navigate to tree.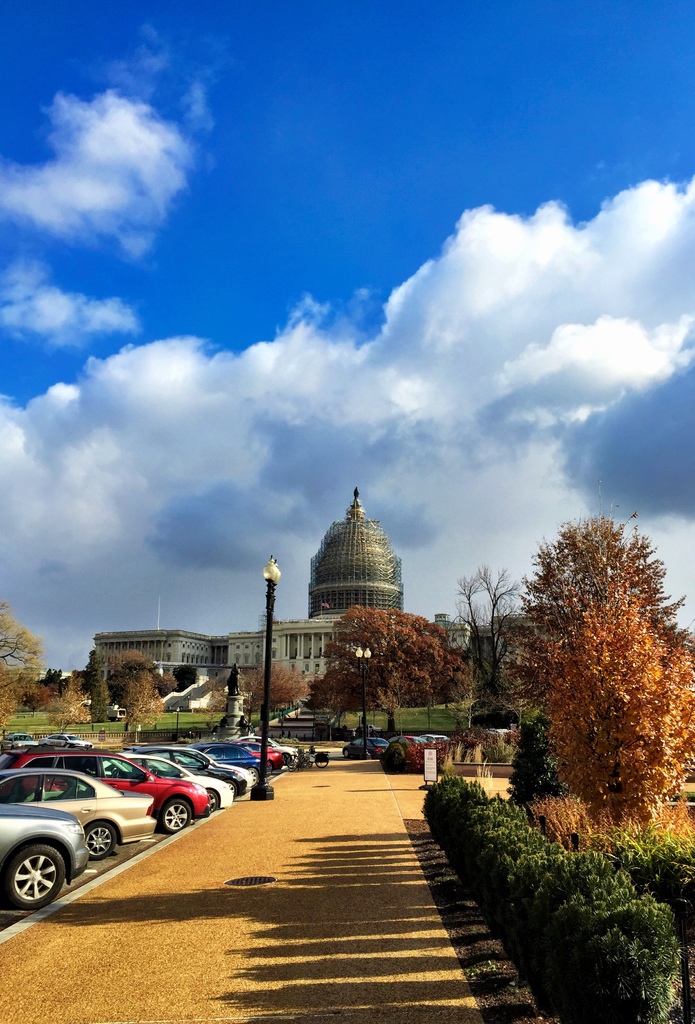
Navigation target: 459 571 529 678.
